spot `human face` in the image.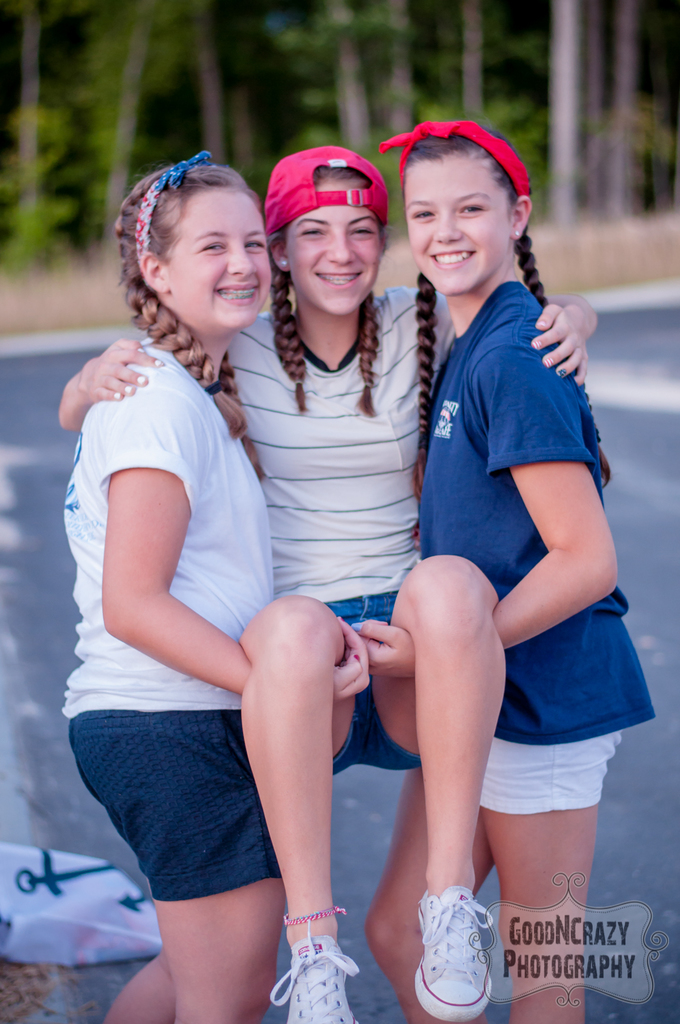
`human face` found at x1=173 y1=187 x2=272 y2=329.
